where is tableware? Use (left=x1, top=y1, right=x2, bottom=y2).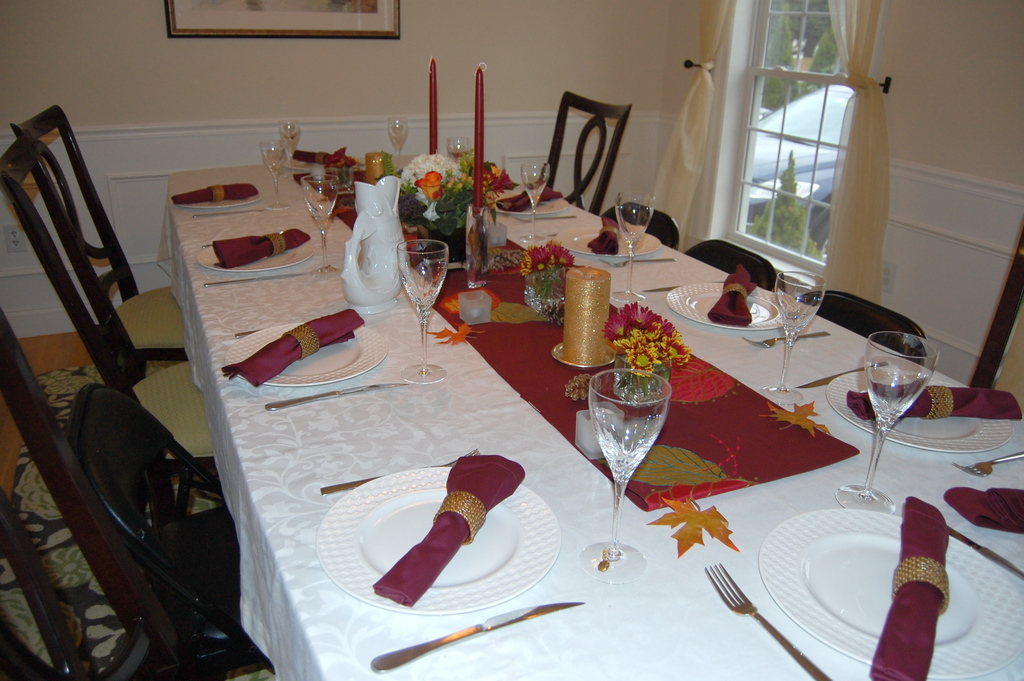
(left=316, top=463, right=561, bottom=613).
